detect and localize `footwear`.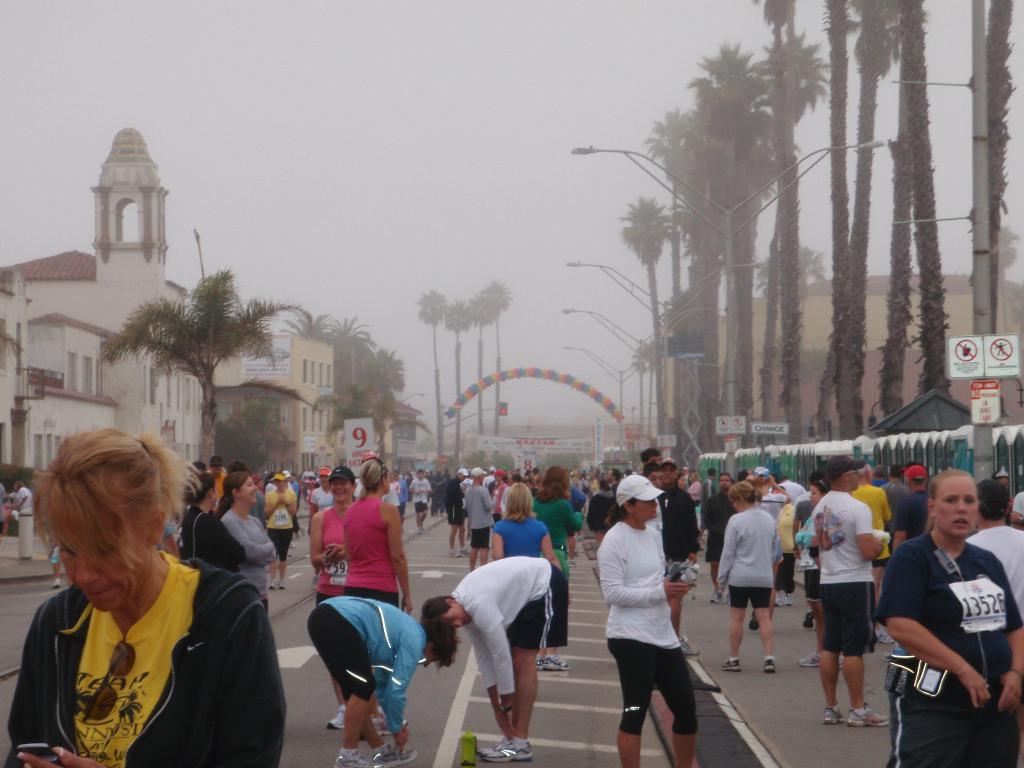
Localized at <box>757,655,777,676</box>.
